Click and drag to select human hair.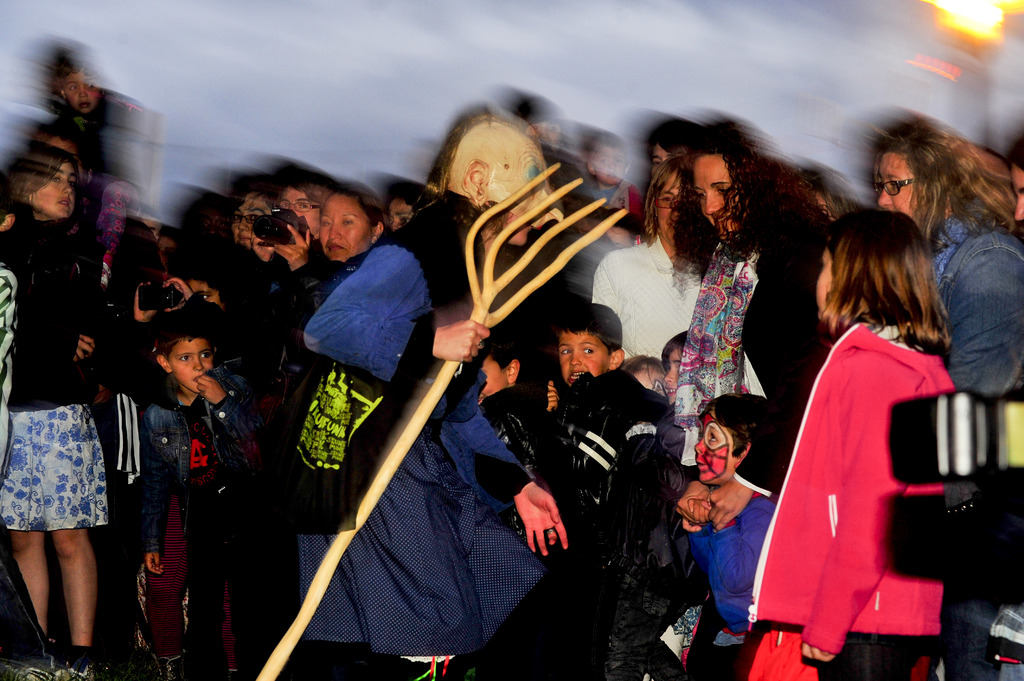
Selection: x1=530, y1=98, x2=566, y2=148.
